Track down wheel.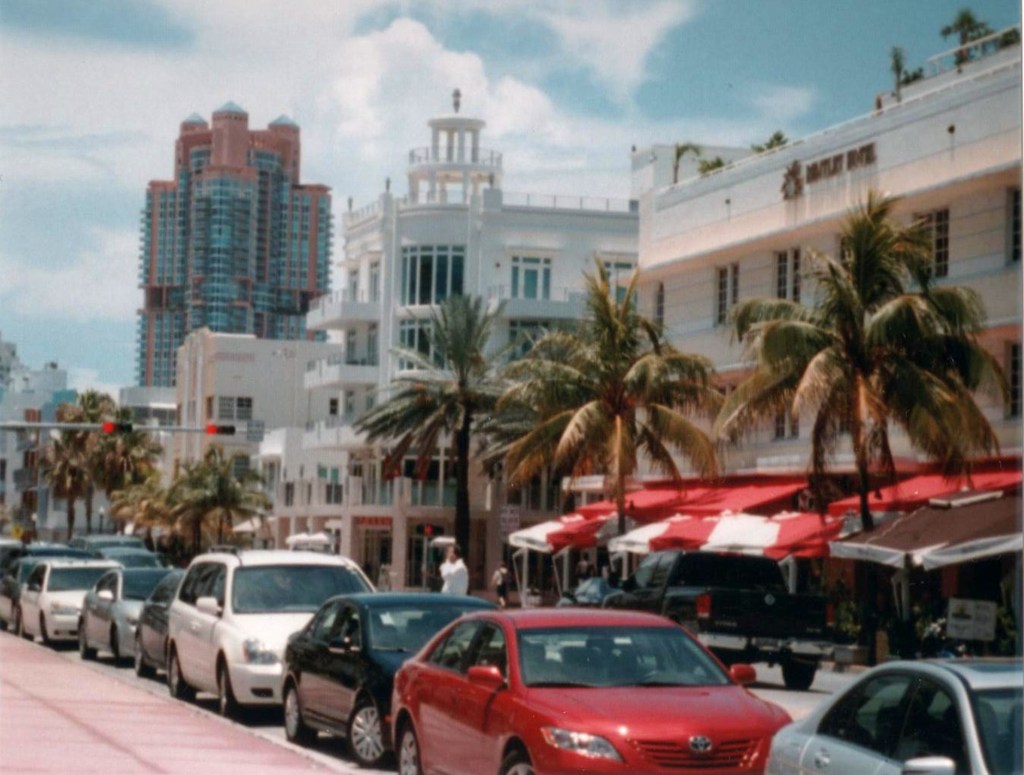
Tracked to {"x1": 346, "y1": 700, "x2": 386, "y2": 766}.
